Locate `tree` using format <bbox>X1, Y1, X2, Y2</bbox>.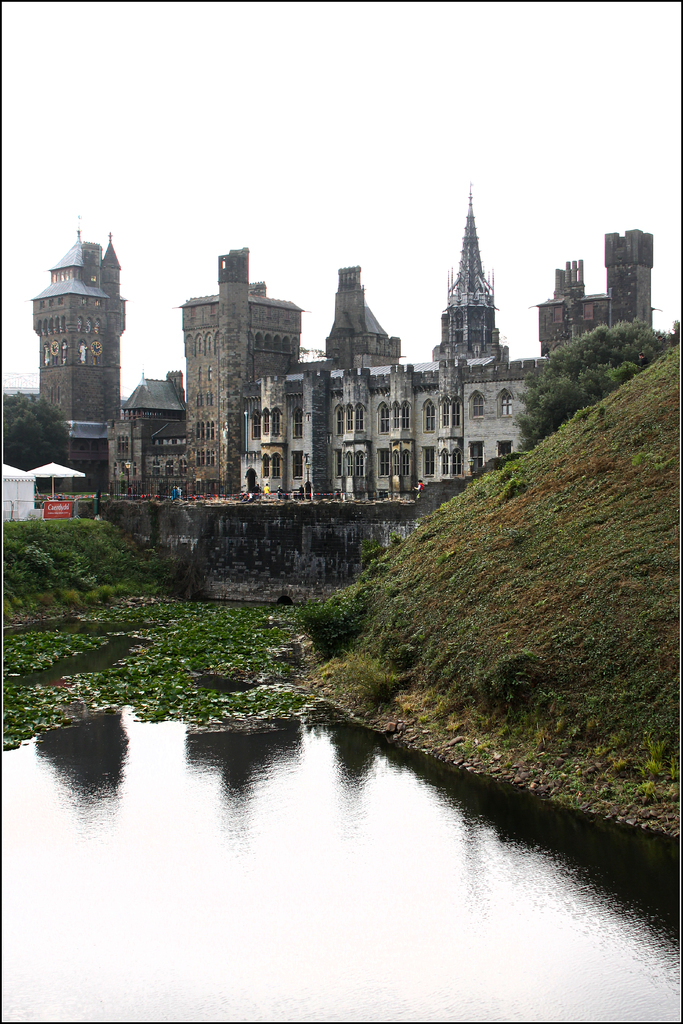
<bbox>2, 382, 73, 471</bbox>.
